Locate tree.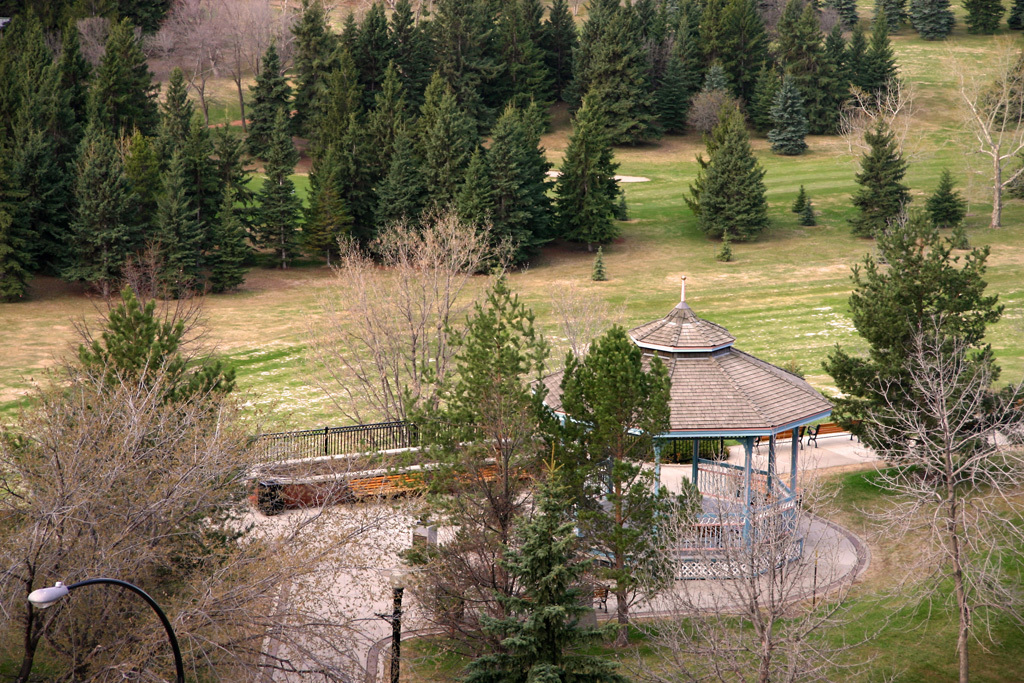
Bounding box: <region>293, 137, 360, 262</region>.
